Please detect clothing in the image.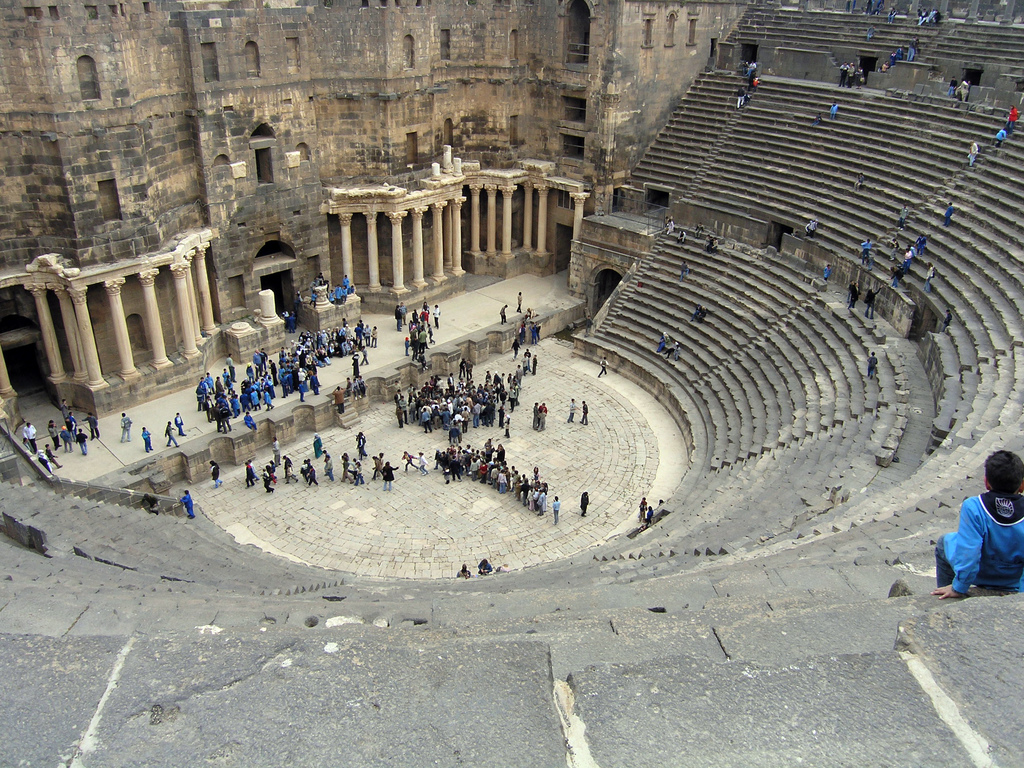
(328,292,334,303).
